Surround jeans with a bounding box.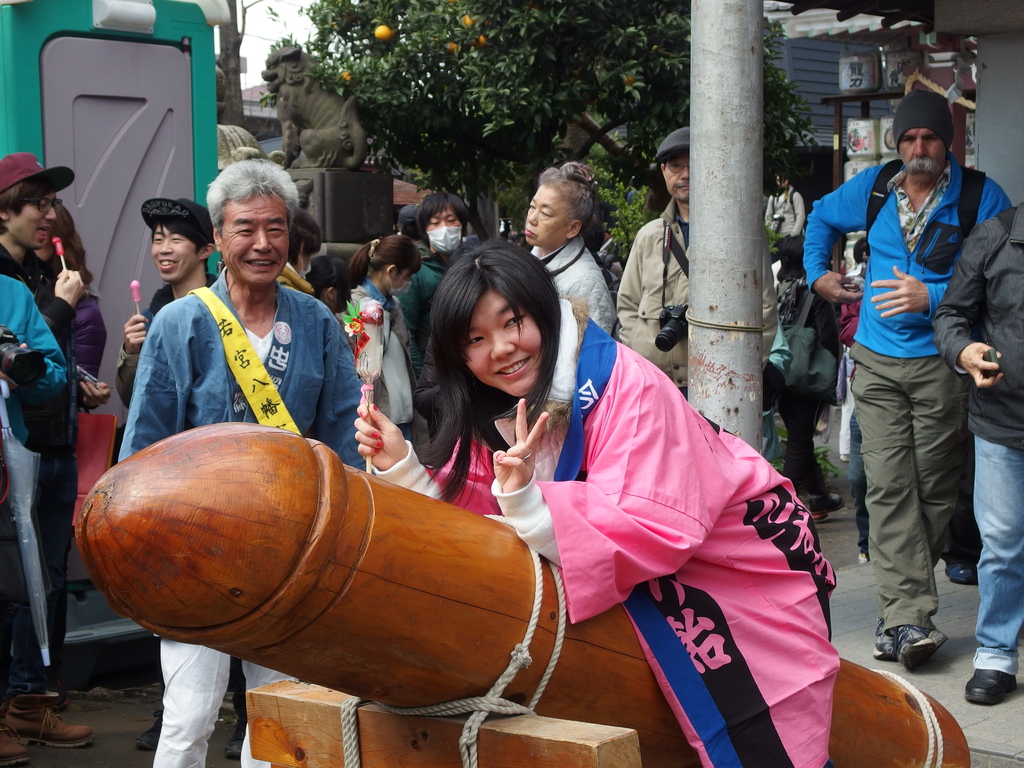
[972,435,1023,675].
